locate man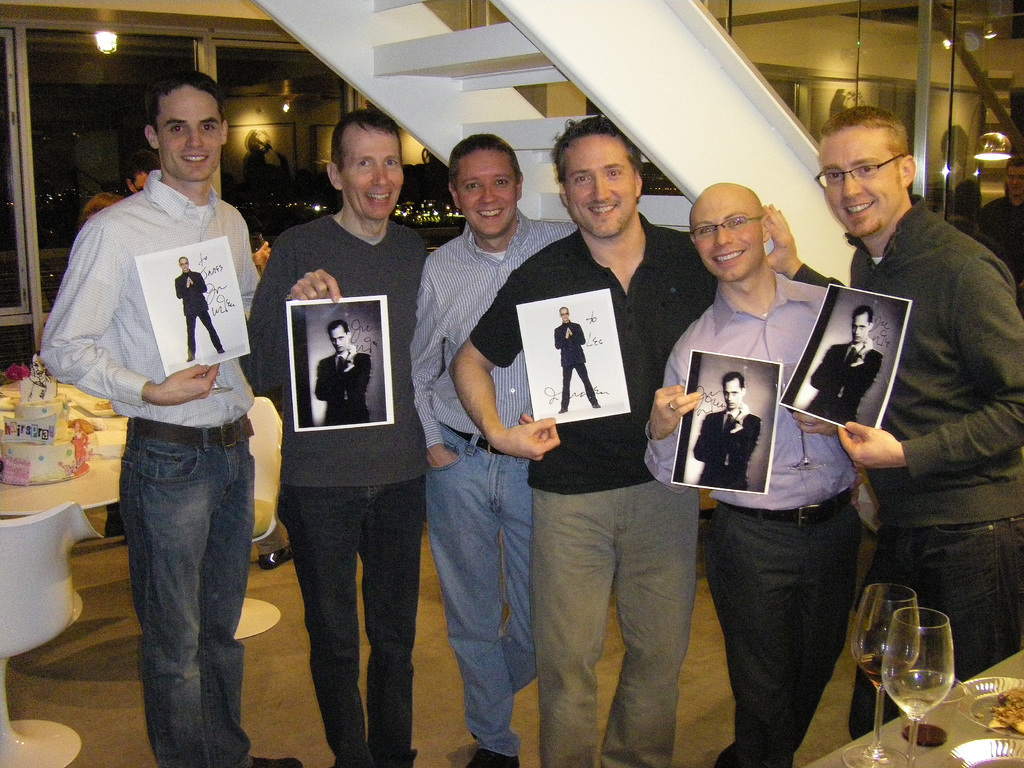
bbox=[122, 156, 165, 188]
